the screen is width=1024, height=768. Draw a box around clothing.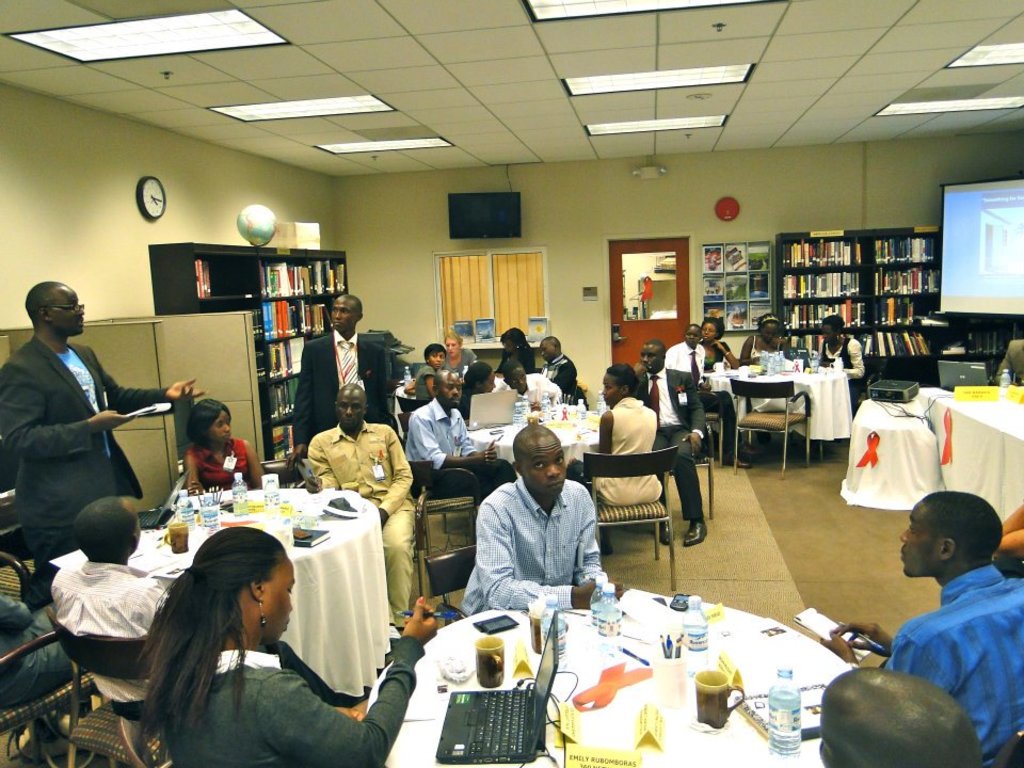
[443, 349, 478, 372].
